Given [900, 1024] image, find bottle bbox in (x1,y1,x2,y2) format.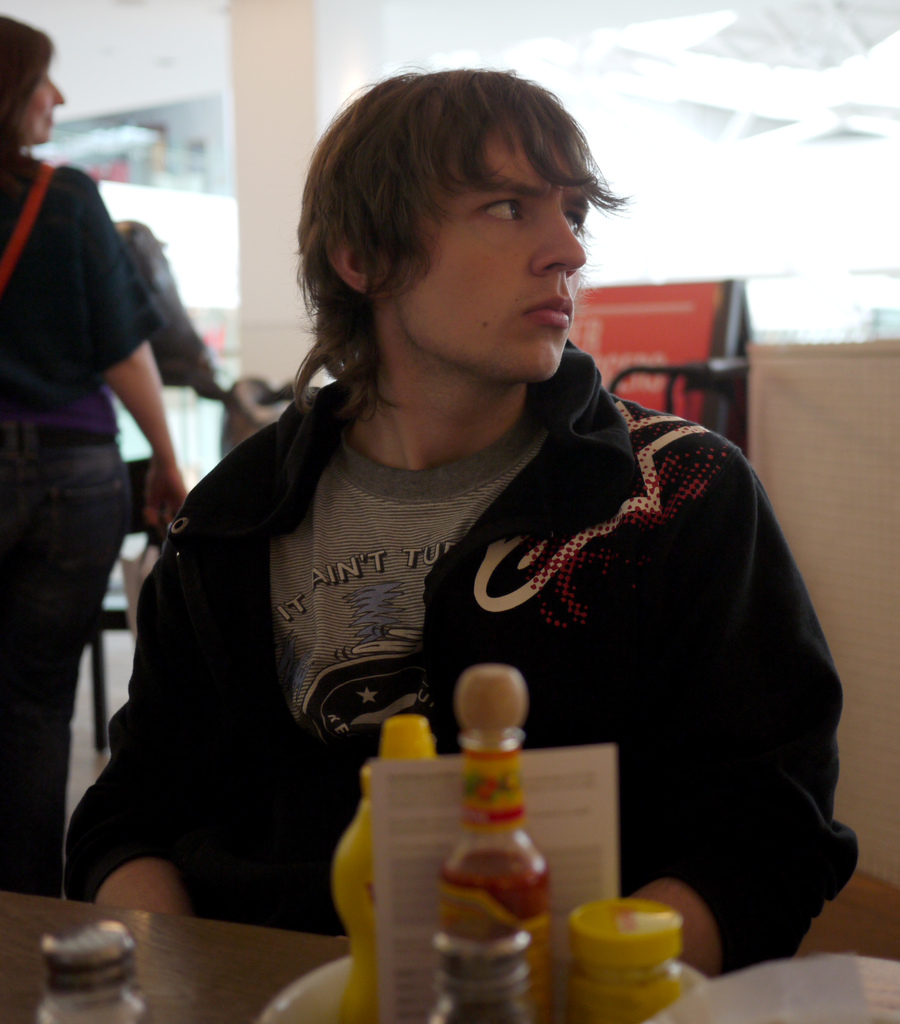
(330,717,440,1023).
